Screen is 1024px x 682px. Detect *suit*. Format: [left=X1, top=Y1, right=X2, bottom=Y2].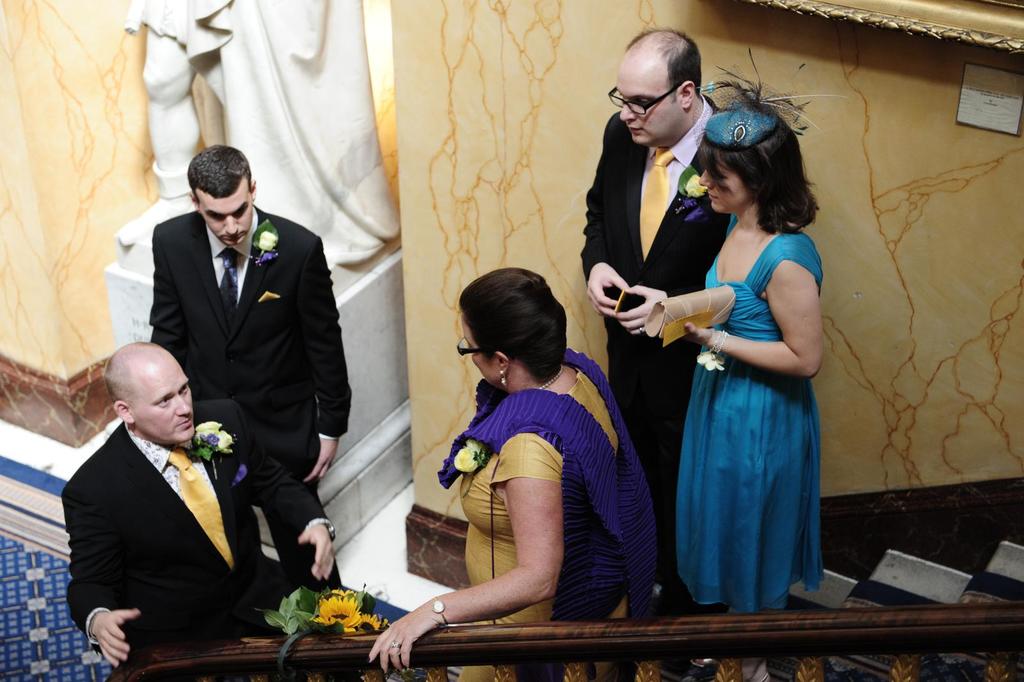
[left=579, top=92, right=736, bottom=581].
